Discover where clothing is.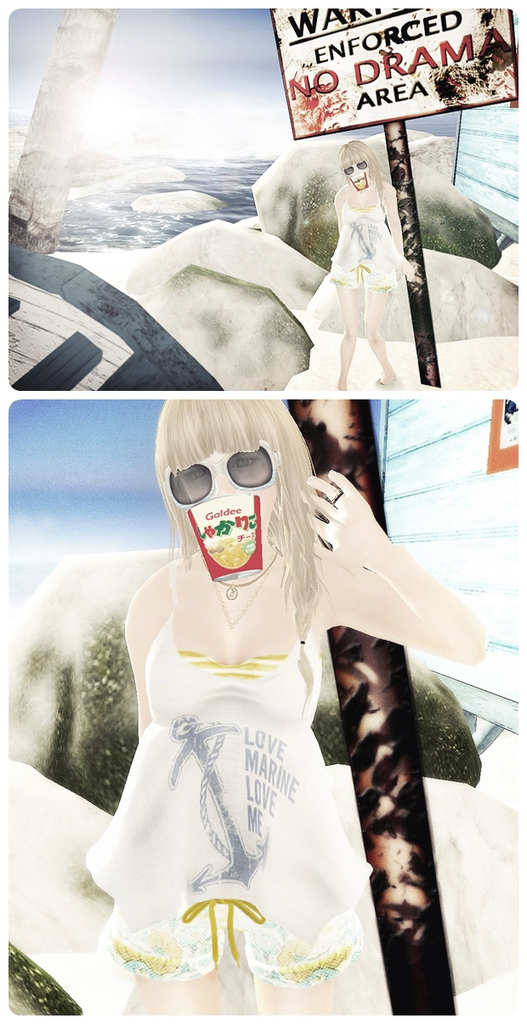
Discovered at {"x1": 325, "y1": 190, "x2": 402, "y2": 293}.
